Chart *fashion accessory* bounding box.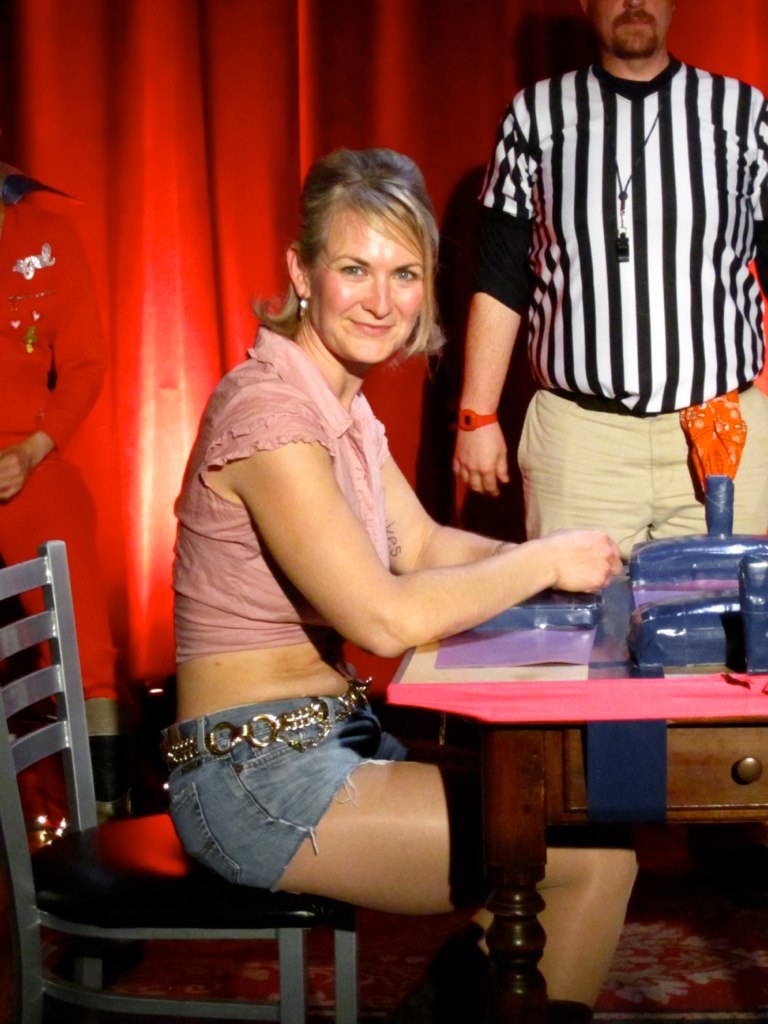
Charted: rect(458, 403, 497, 432).
